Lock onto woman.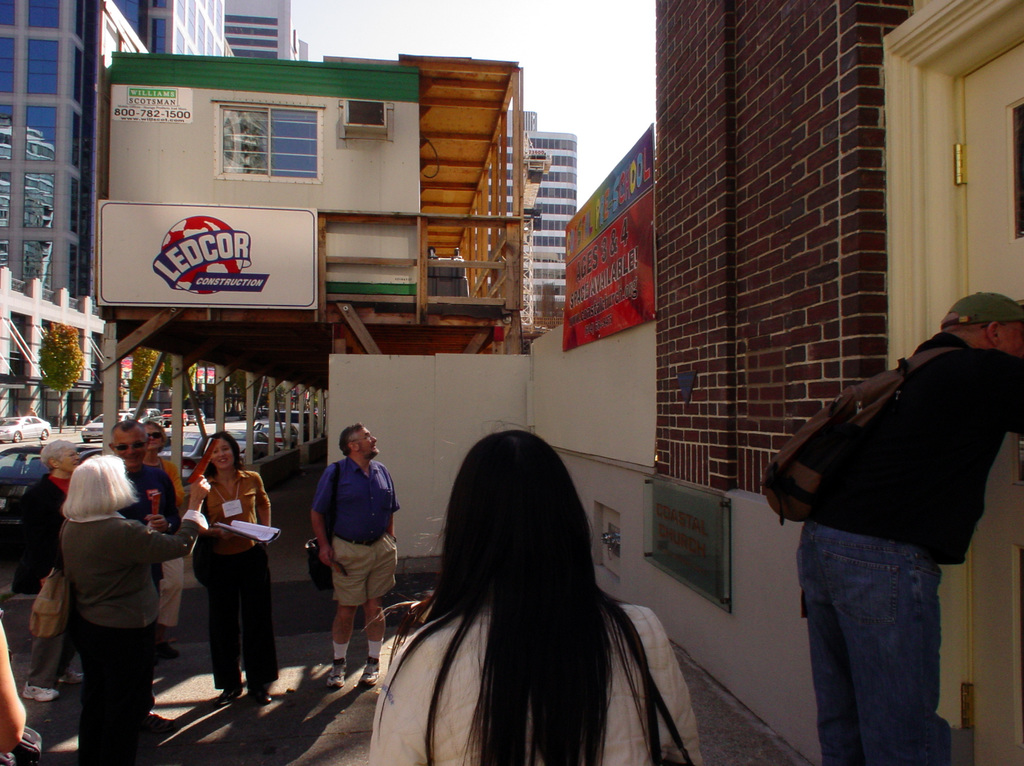
Locked: [141, 419, 189, 653].
